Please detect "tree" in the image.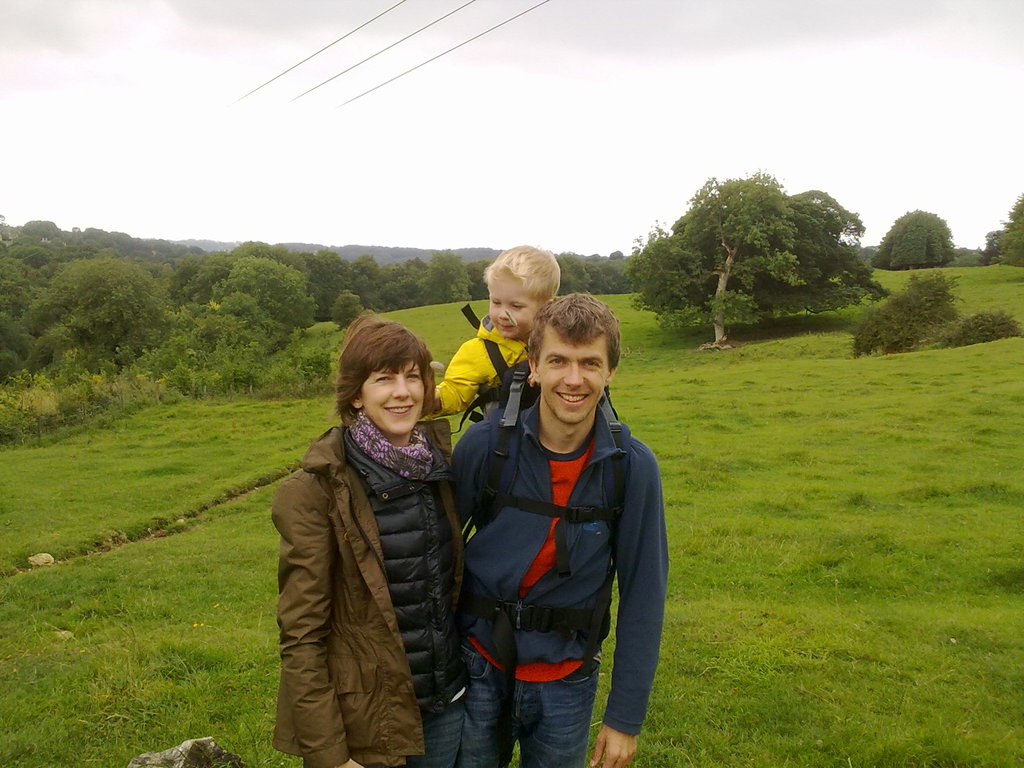
639 189 890 325.
